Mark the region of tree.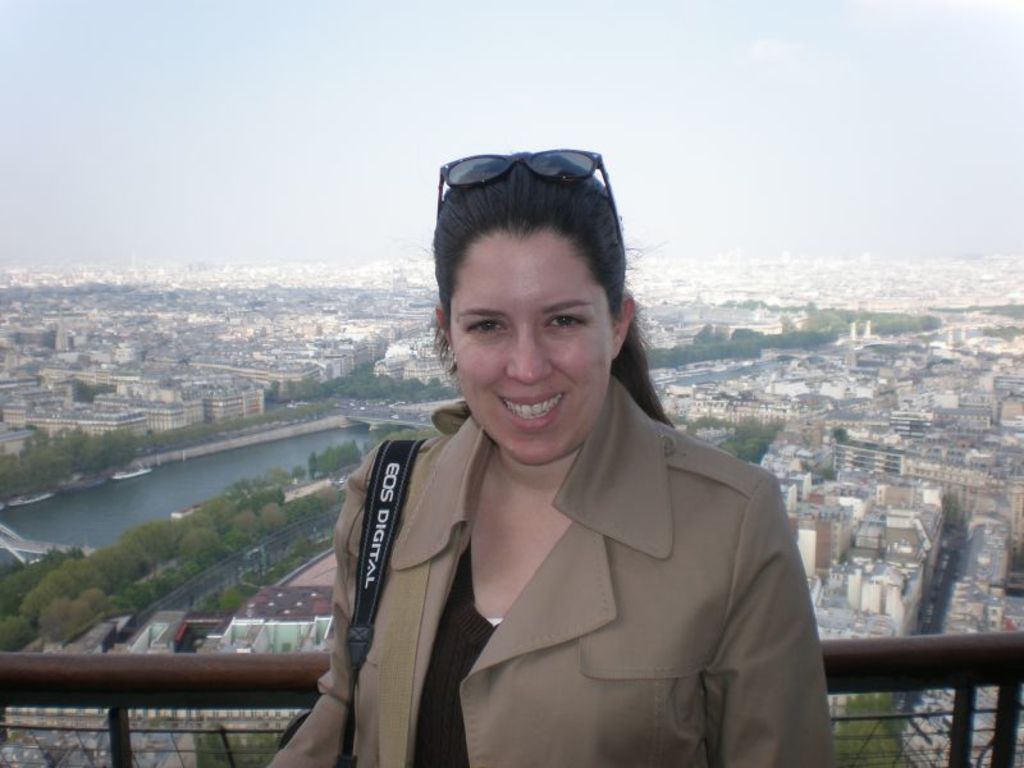
Region: (x1=832, y1=425, x2=851, y2=443).
